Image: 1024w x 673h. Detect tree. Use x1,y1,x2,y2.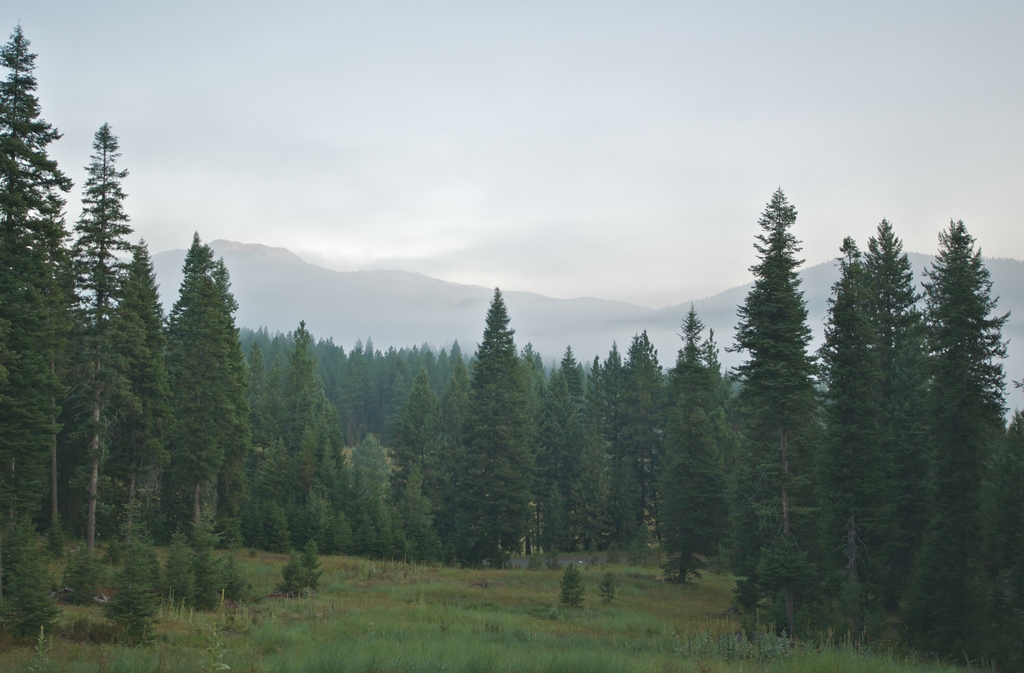
716,188,835,597.
